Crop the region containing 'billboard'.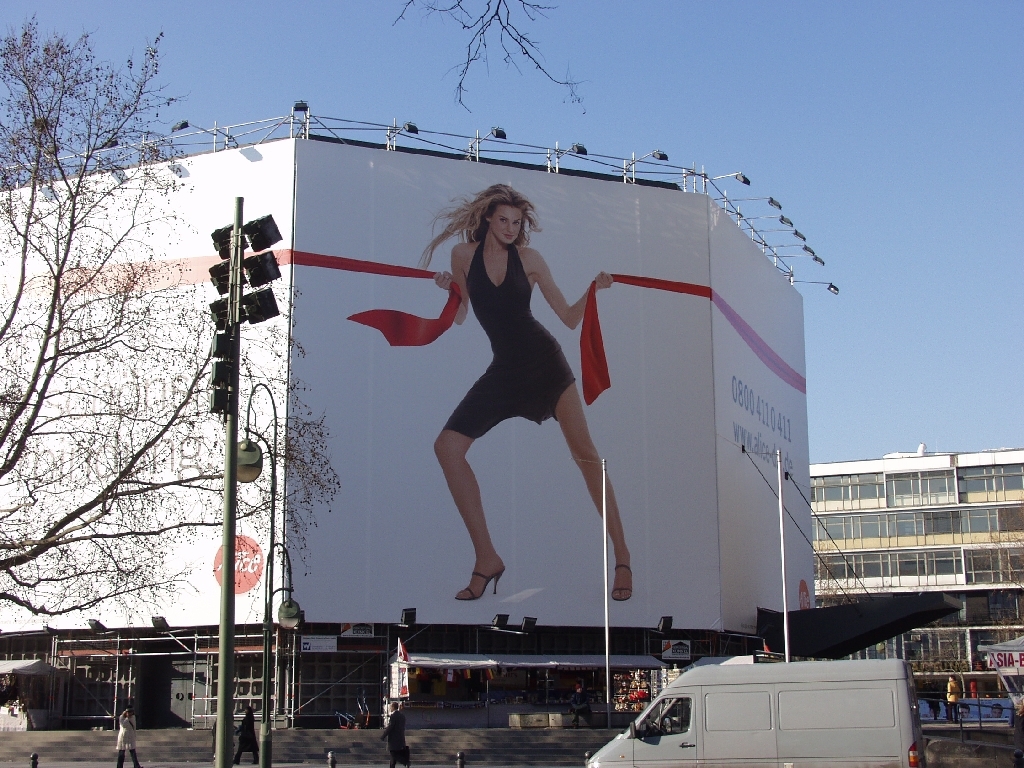
Crop region: 0:174:819:621.
